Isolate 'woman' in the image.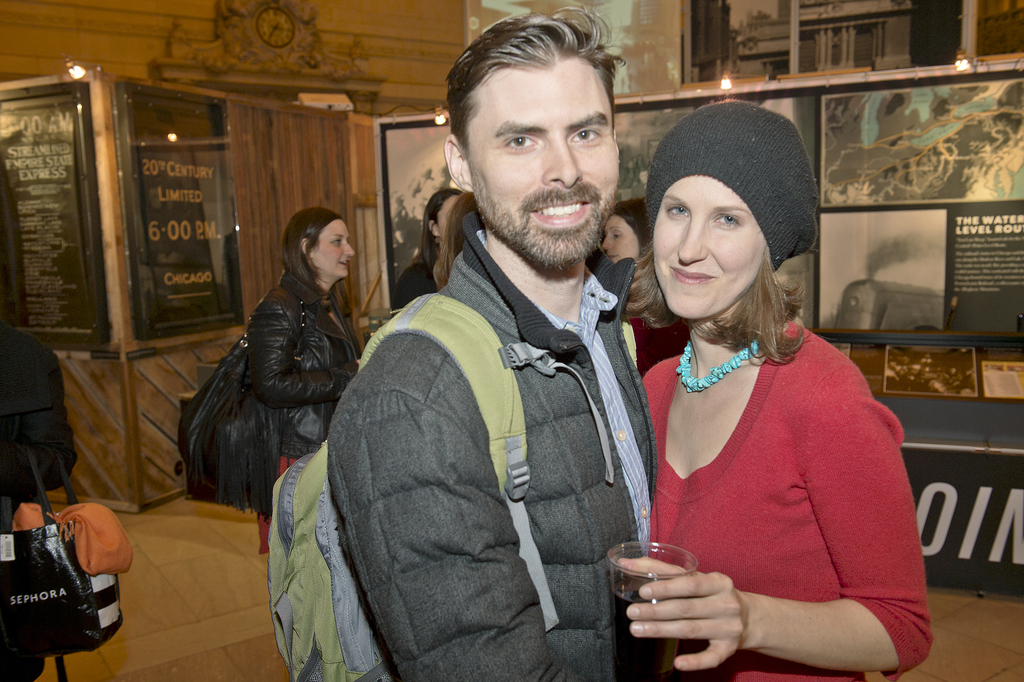
Isolated region: bbox=(589, 199, 686, 369).
